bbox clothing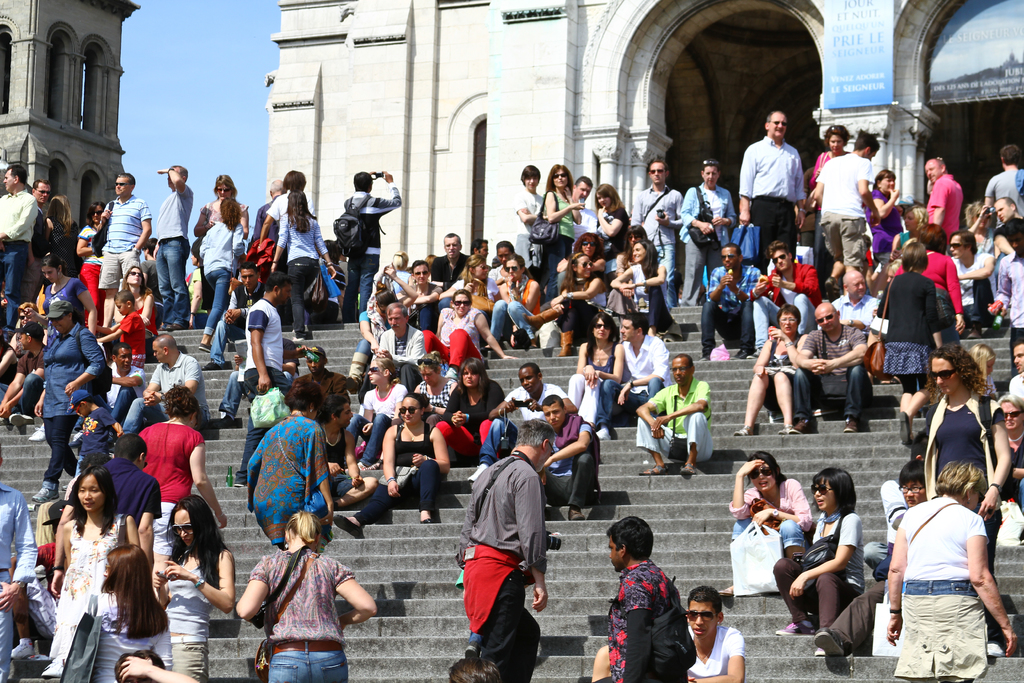
[99, 192, 155, 300]
